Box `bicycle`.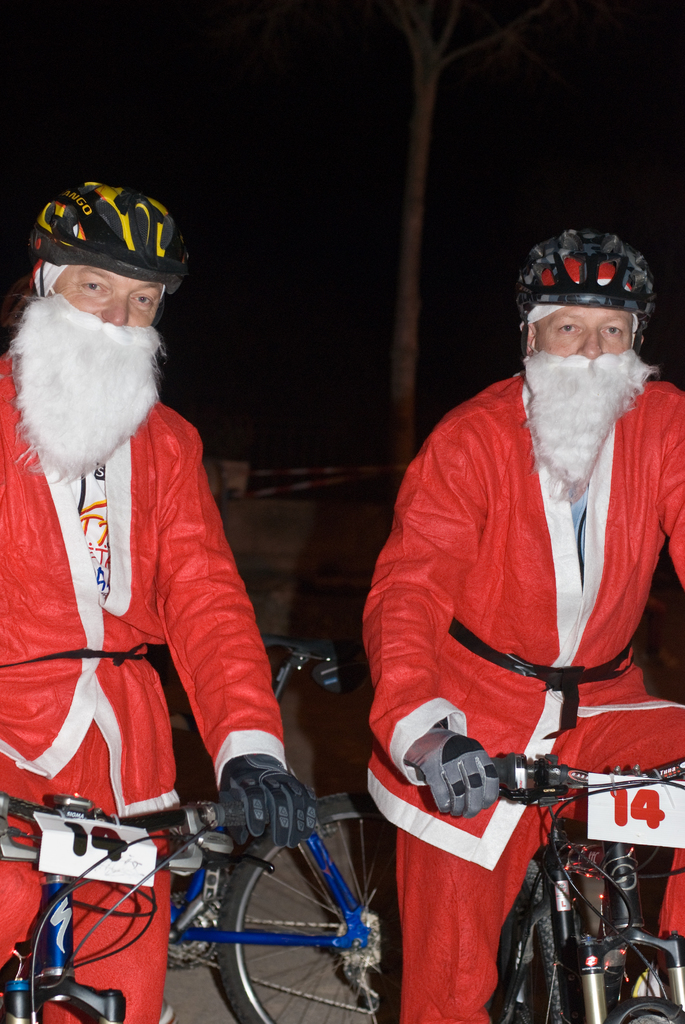
x1=154 y1=642 x2=418 y2=1021.
